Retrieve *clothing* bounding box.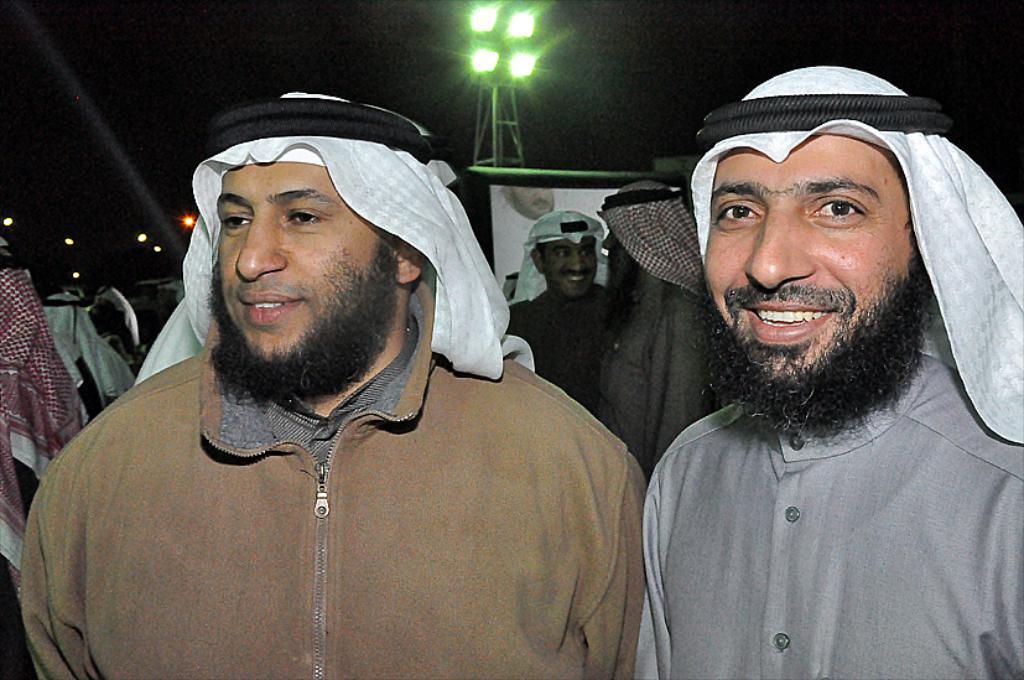
Bounding box: select_region(85, 286, 142, 379).
